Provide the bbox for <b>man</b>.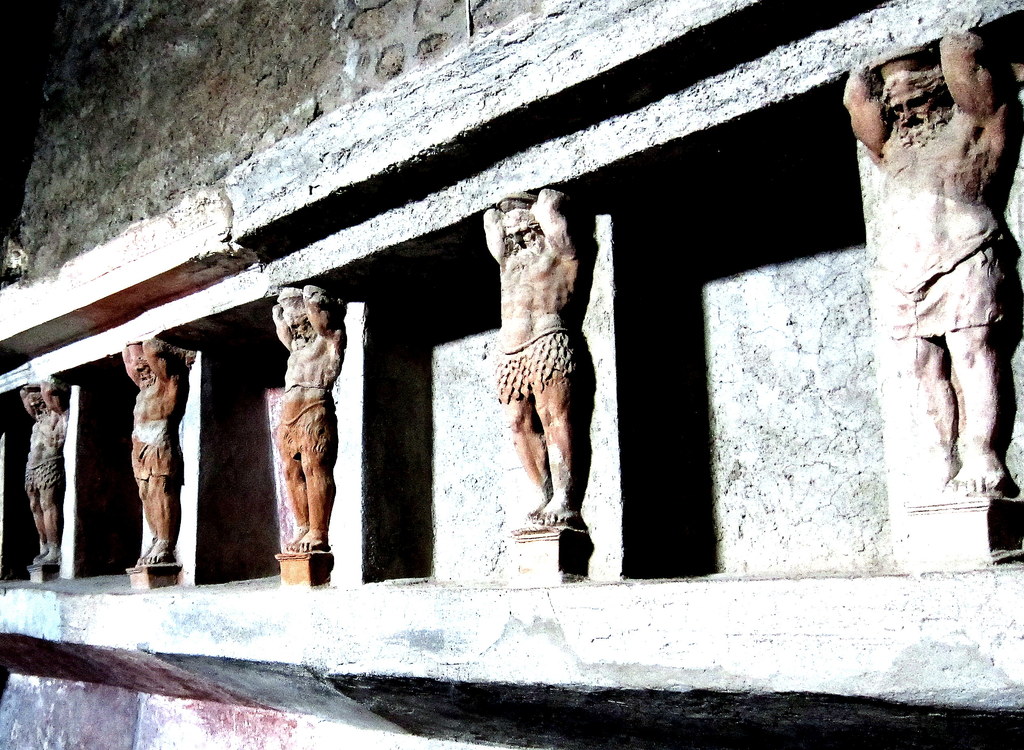
[left=273, top=285, right=348, bottom=550].
